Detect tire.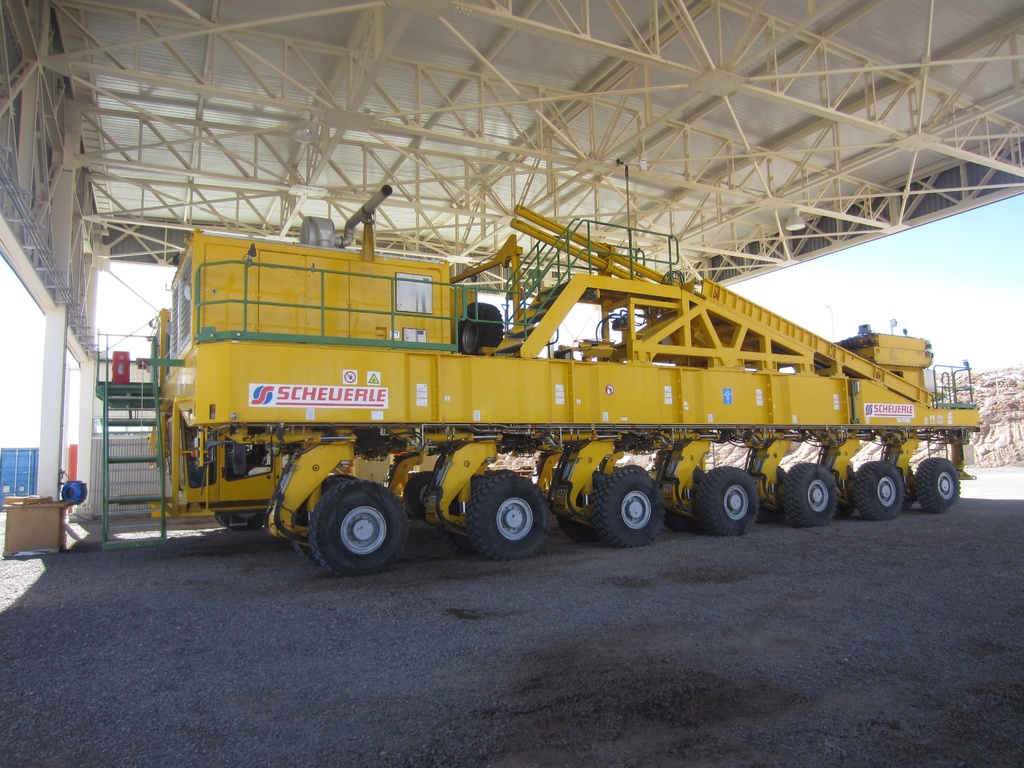
Detected at 452:474:547:563.
